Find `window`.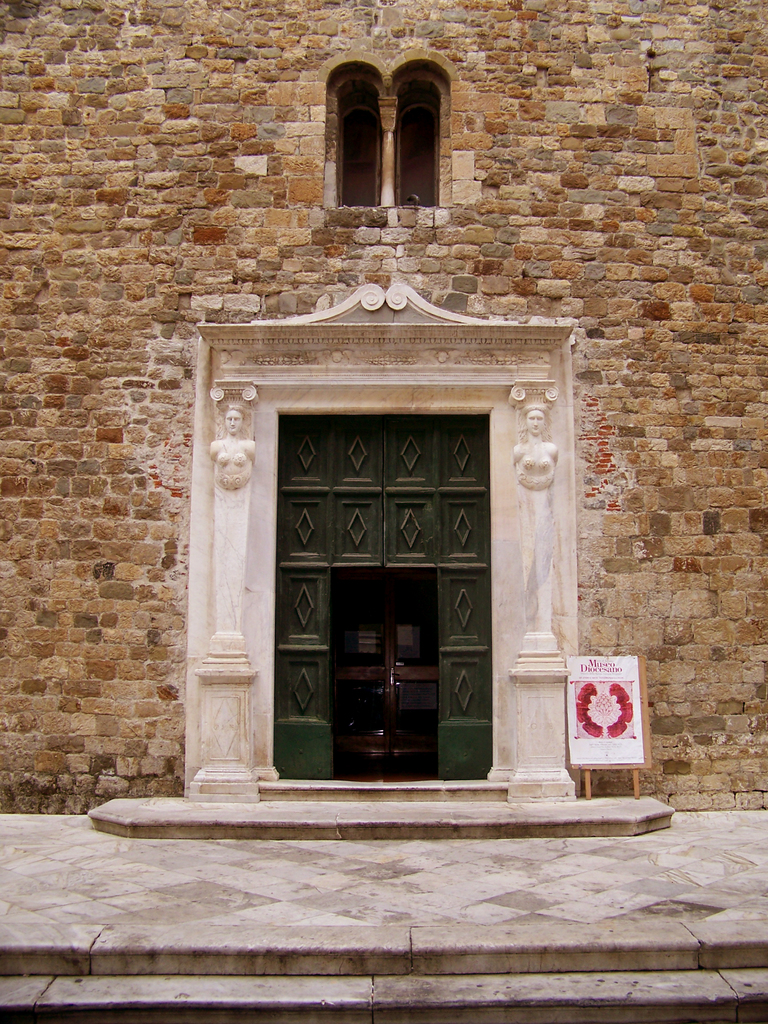
detection(394, 106, 436, 211).
